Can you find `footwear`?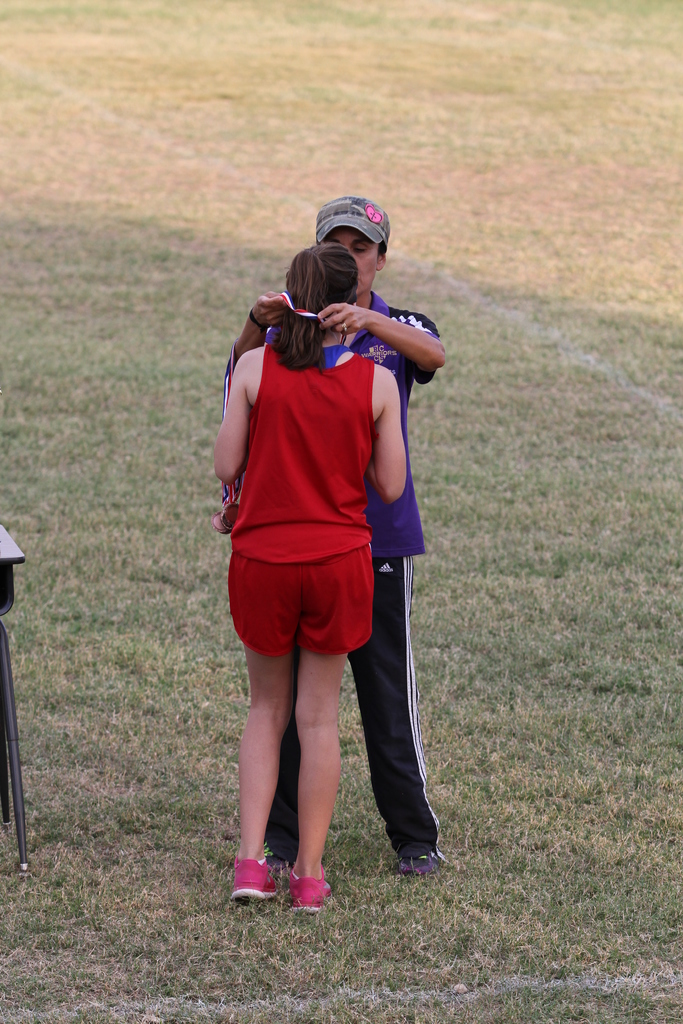
Yes, bounding box: bbox=[403, 847, 440, 881].
